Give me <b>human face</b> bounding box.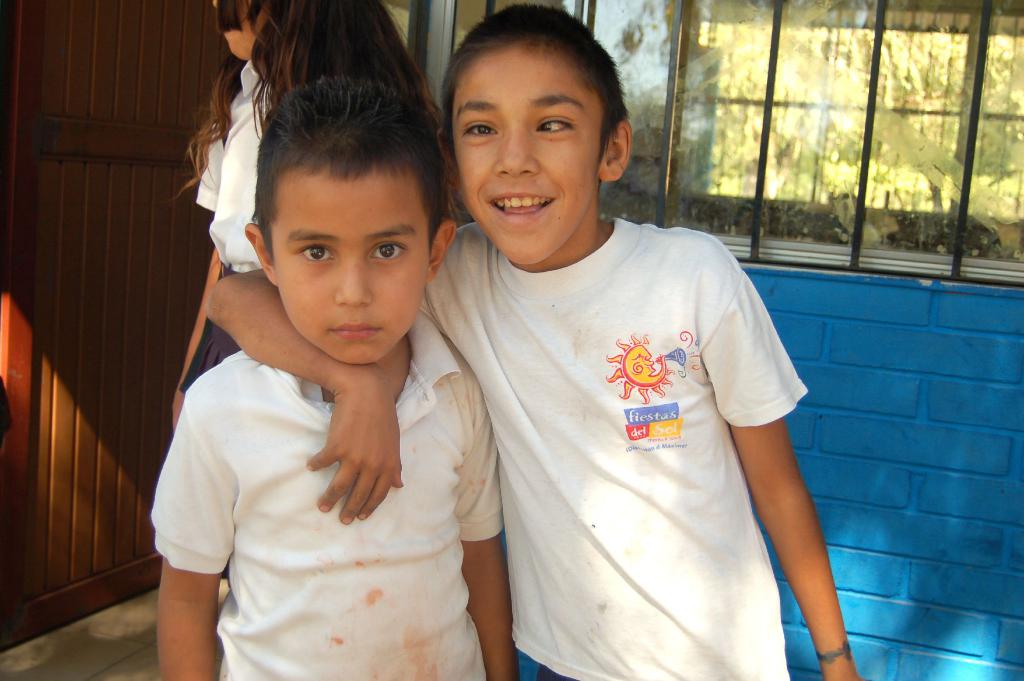
crop(454, 47, 600, 265).
